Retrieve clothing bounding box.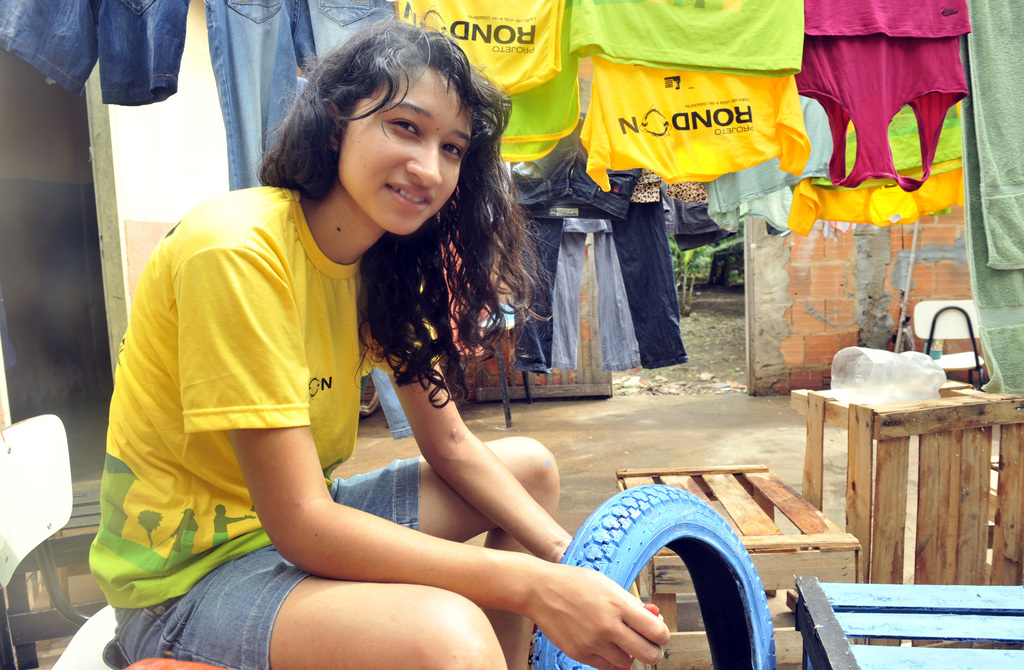
Bounding box: {"x1": 0, "y1": 0, "x2": 182, "y2": 104}.
